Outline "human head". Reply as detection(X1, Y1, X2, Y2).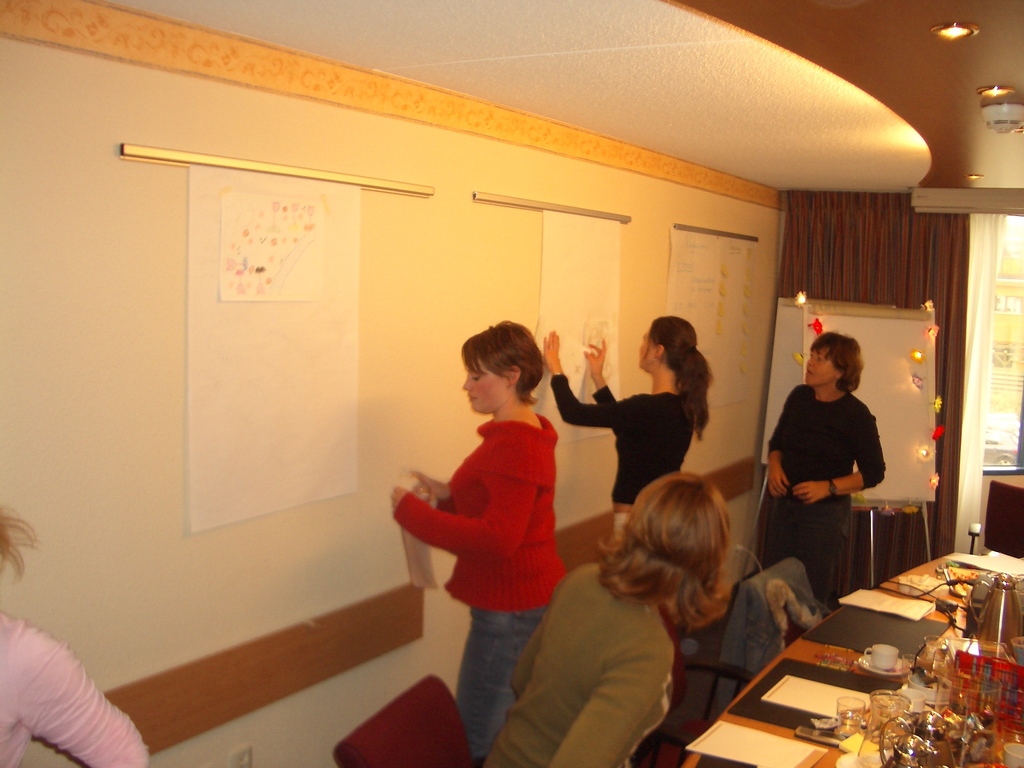
detection(461, 312, 540, 432).
